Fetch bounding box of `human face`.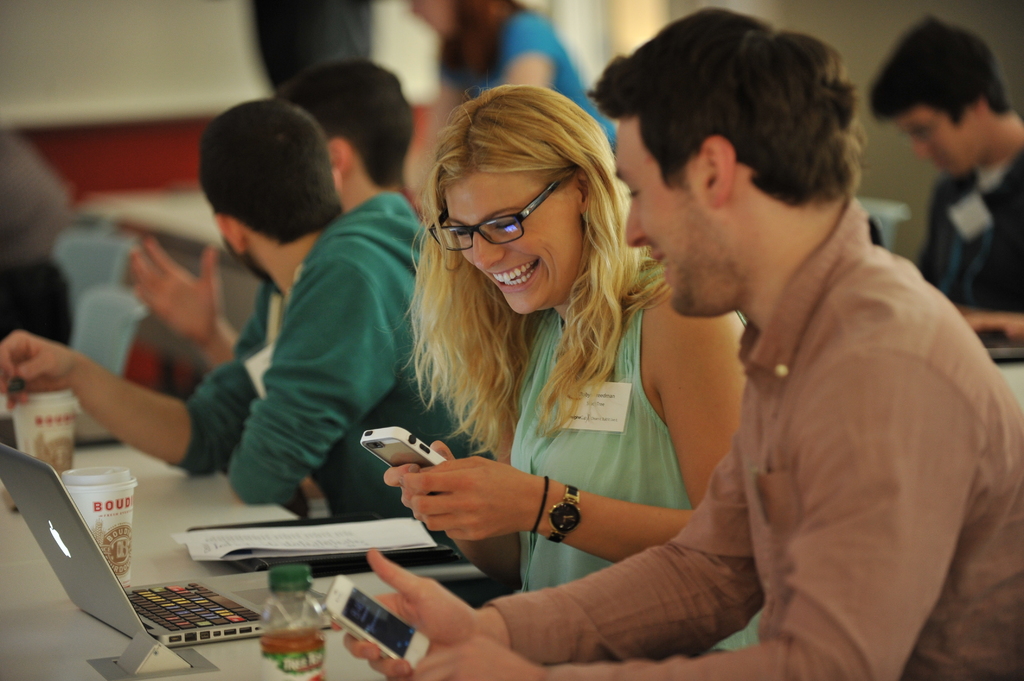
Bbox: bbox=(618, 118, 746, 321).
